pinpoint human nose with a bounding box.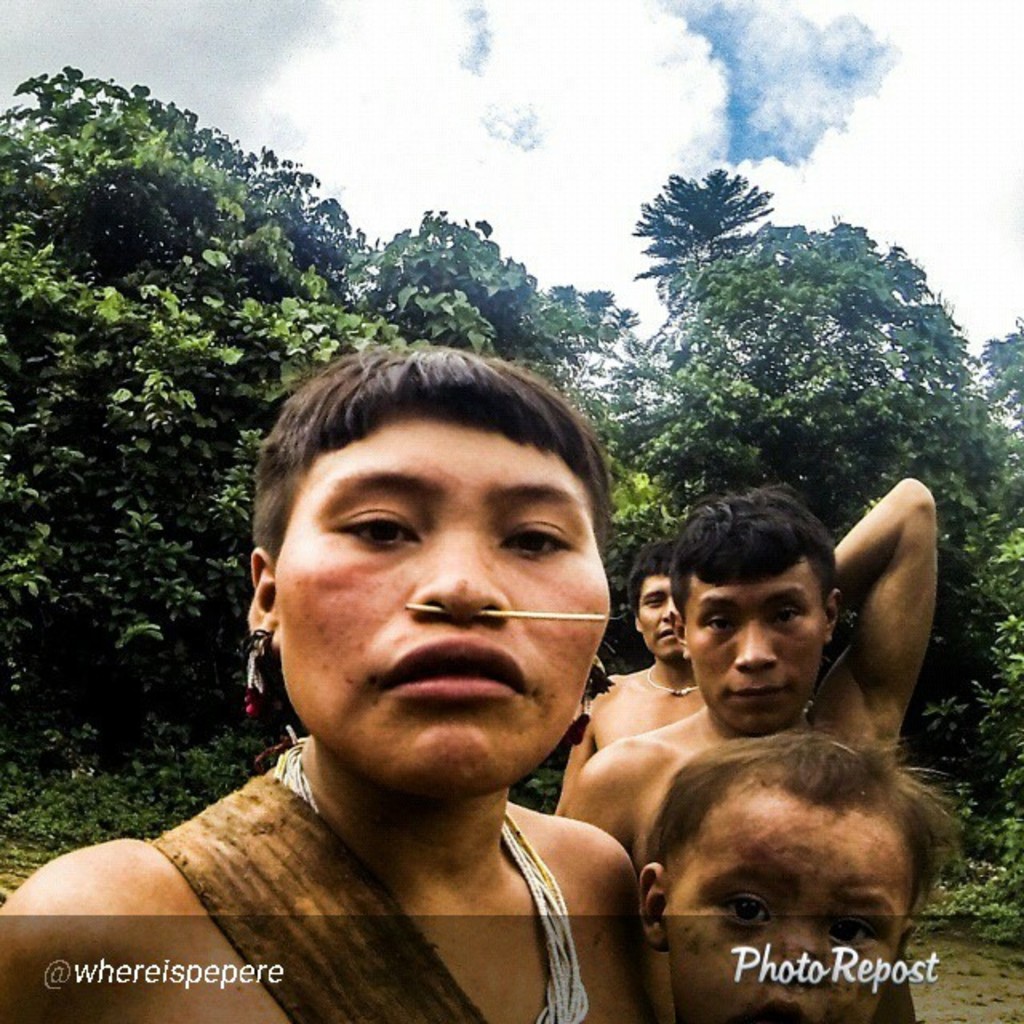
BBox(658, 602, 686, 622).
